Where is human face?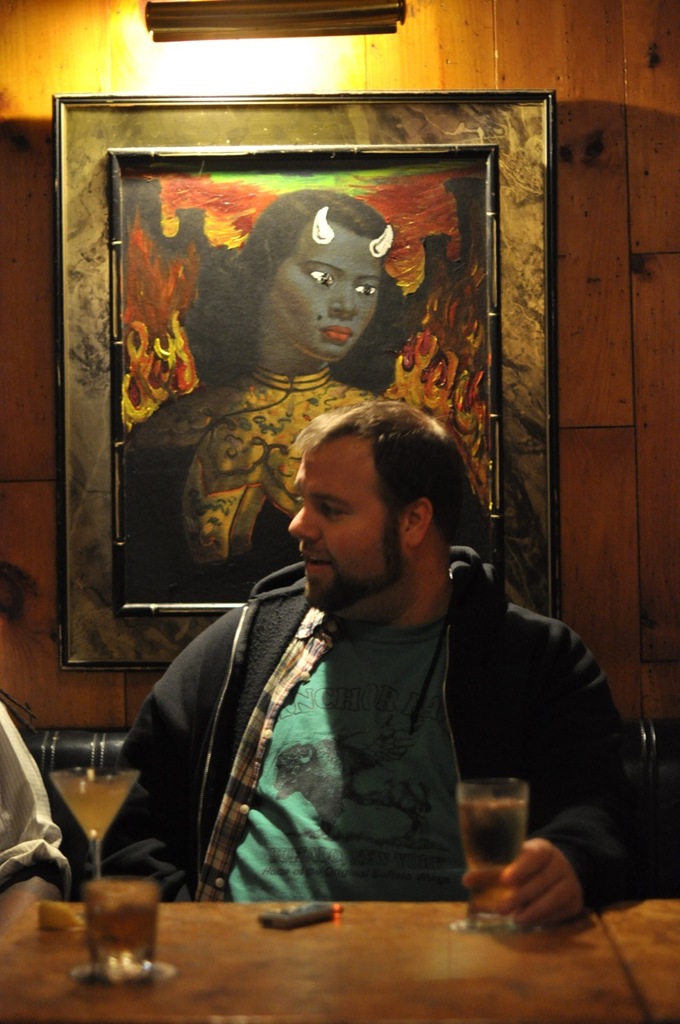
x1=286, y1=430, x2=407, y2=615.
